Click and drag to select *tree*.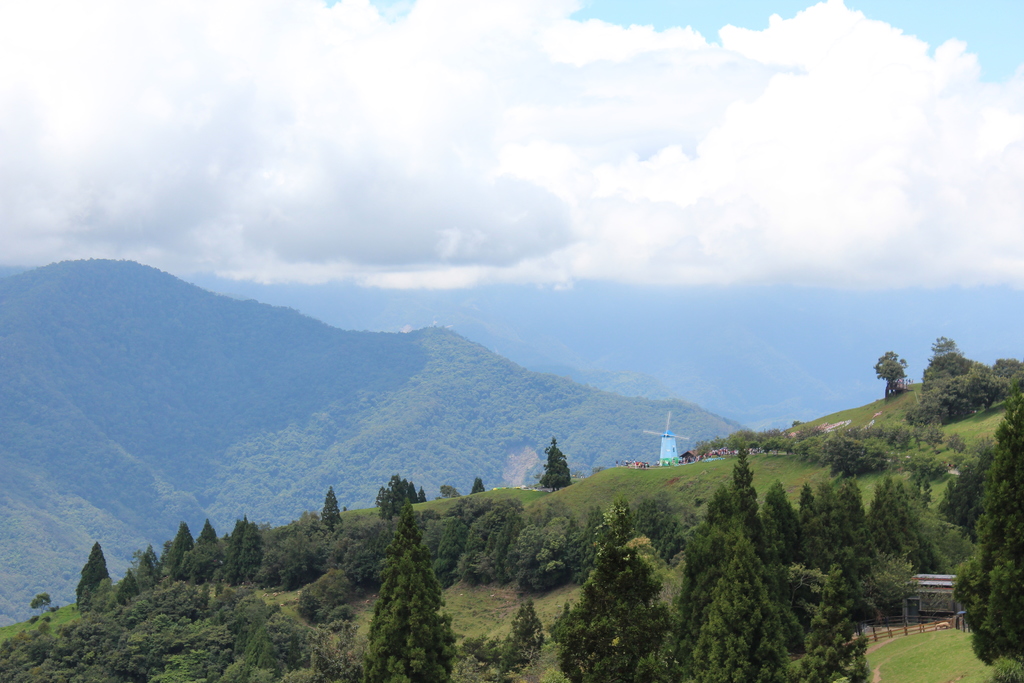
Selection: {"left": 541, "top": 389, "right": 1022, "bottom": 681}.
